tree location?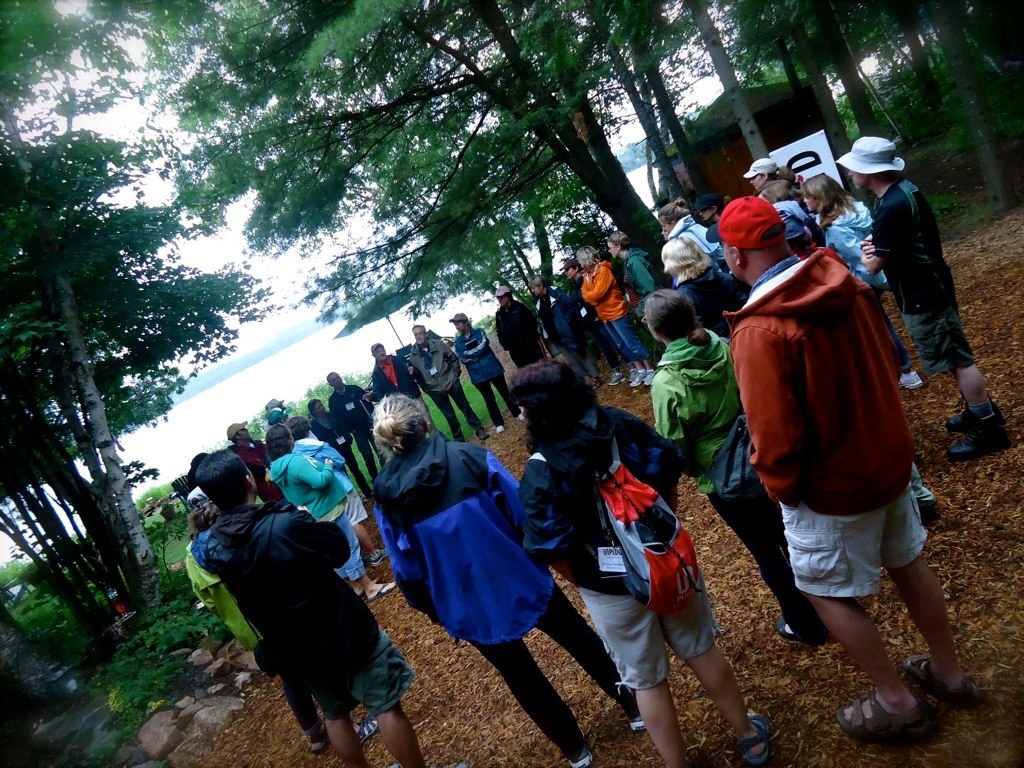
rect(848, 0, 953, 146)
